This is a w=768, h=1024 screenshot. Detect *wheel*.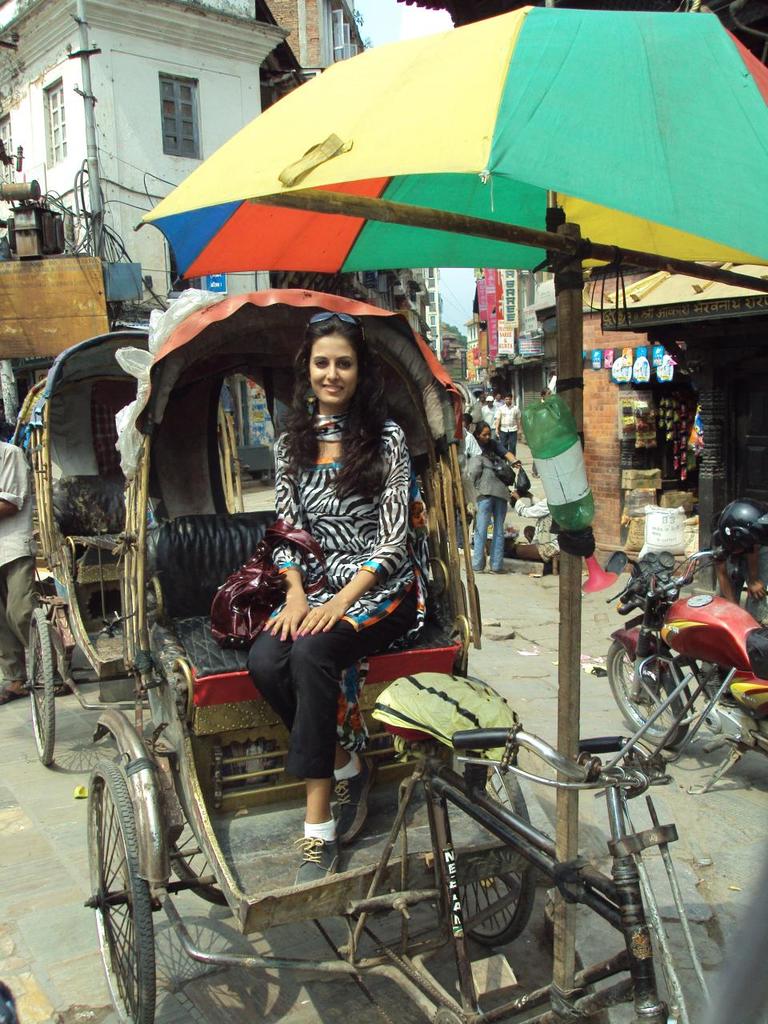
451, 760, 550, 955.
